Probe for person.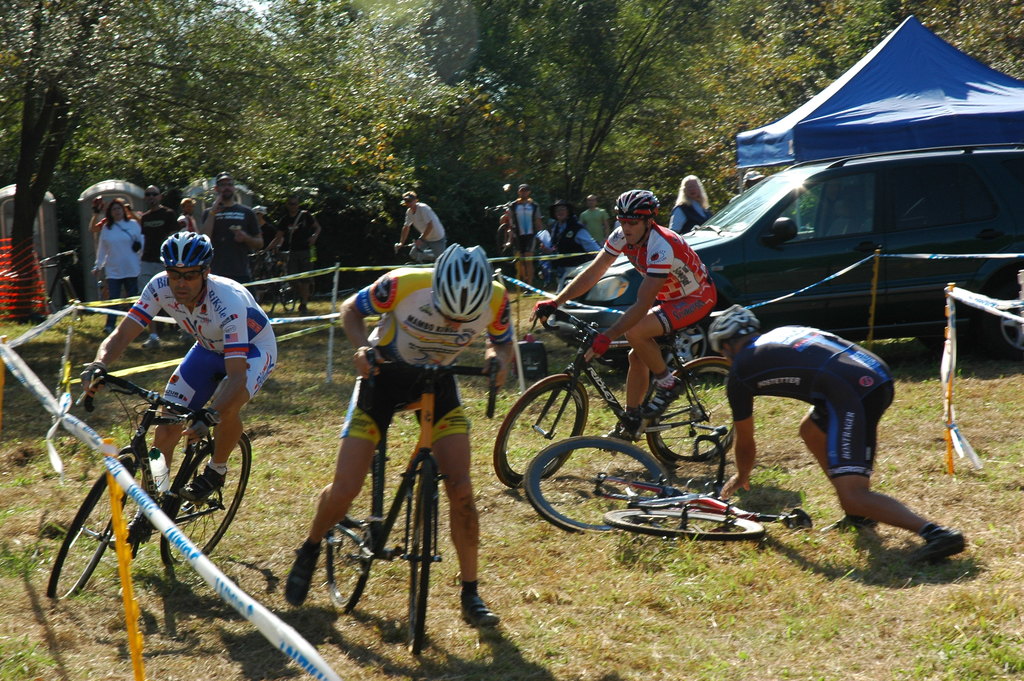
Probe result: x1=75, y1=229, x2=277, y2=555.
